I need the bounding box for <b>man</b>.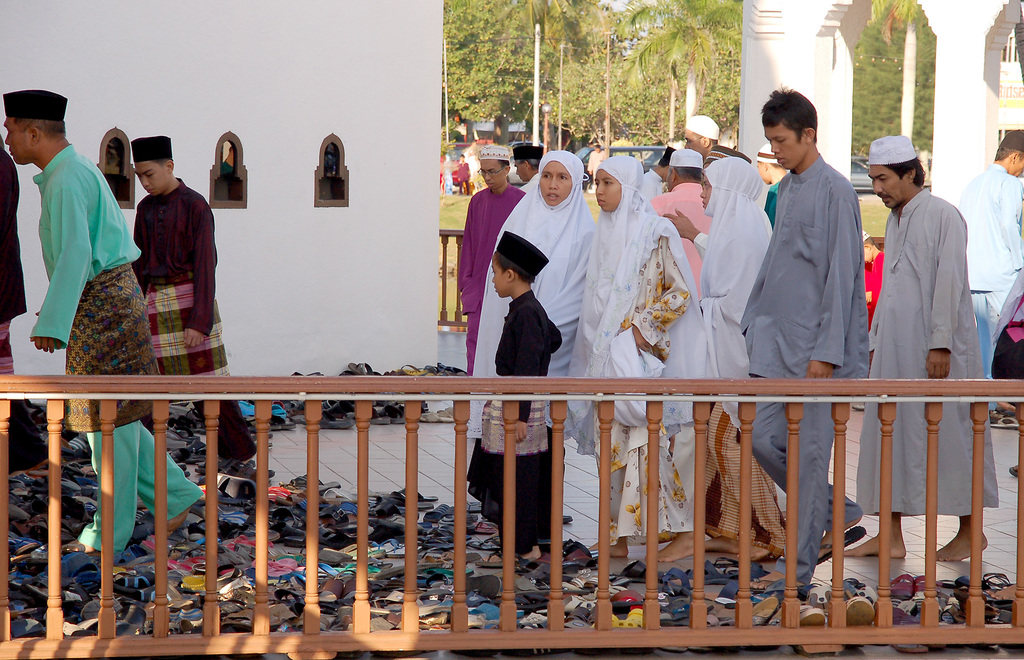
Here it is: (left=736, top=81, right=868, bottom=590).
